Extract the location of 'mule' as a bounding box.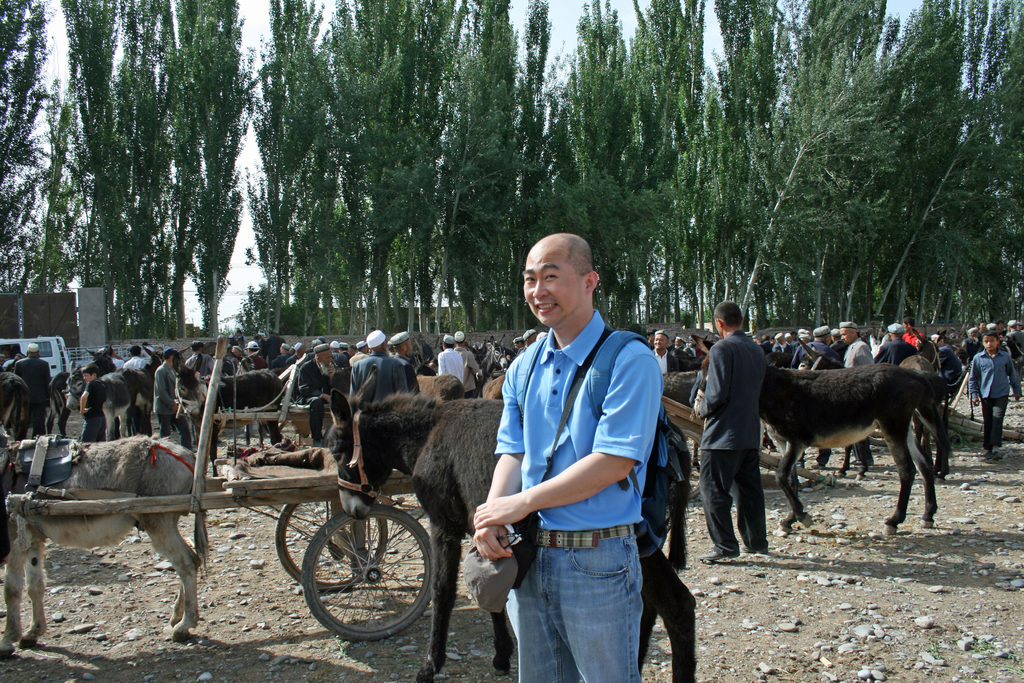
bbox=(177, 358, 288, 475).
